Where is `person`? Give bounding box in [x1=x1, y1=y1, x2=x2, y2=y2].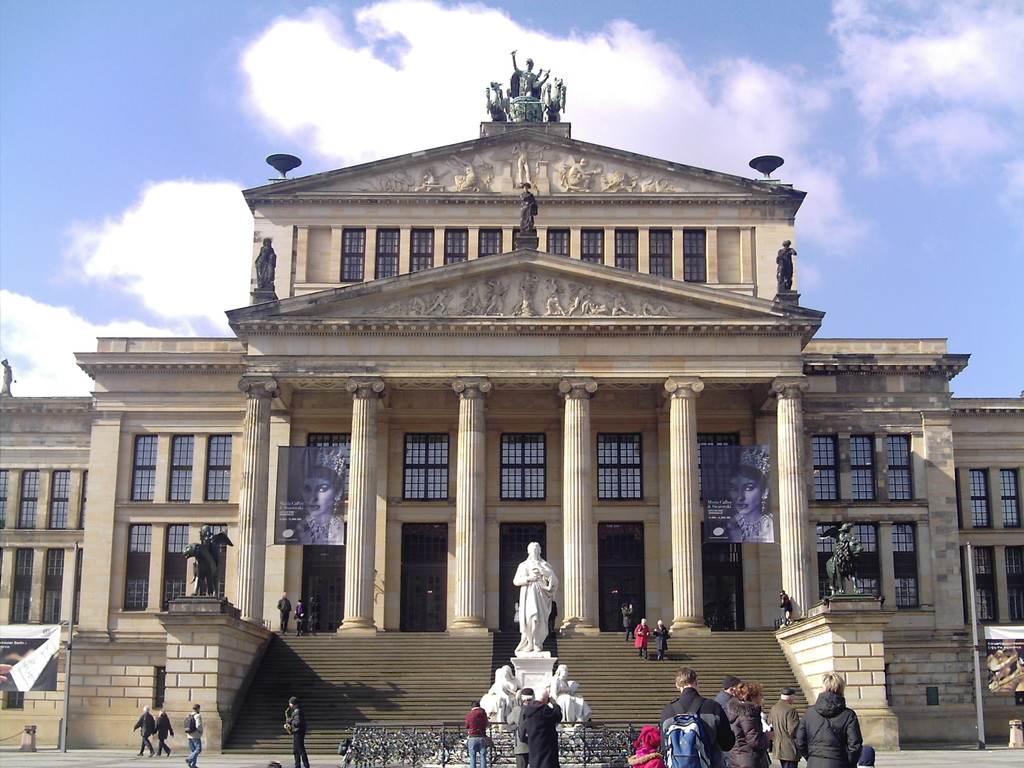
[x1=520, y1=694, x2=560, y2=767].
